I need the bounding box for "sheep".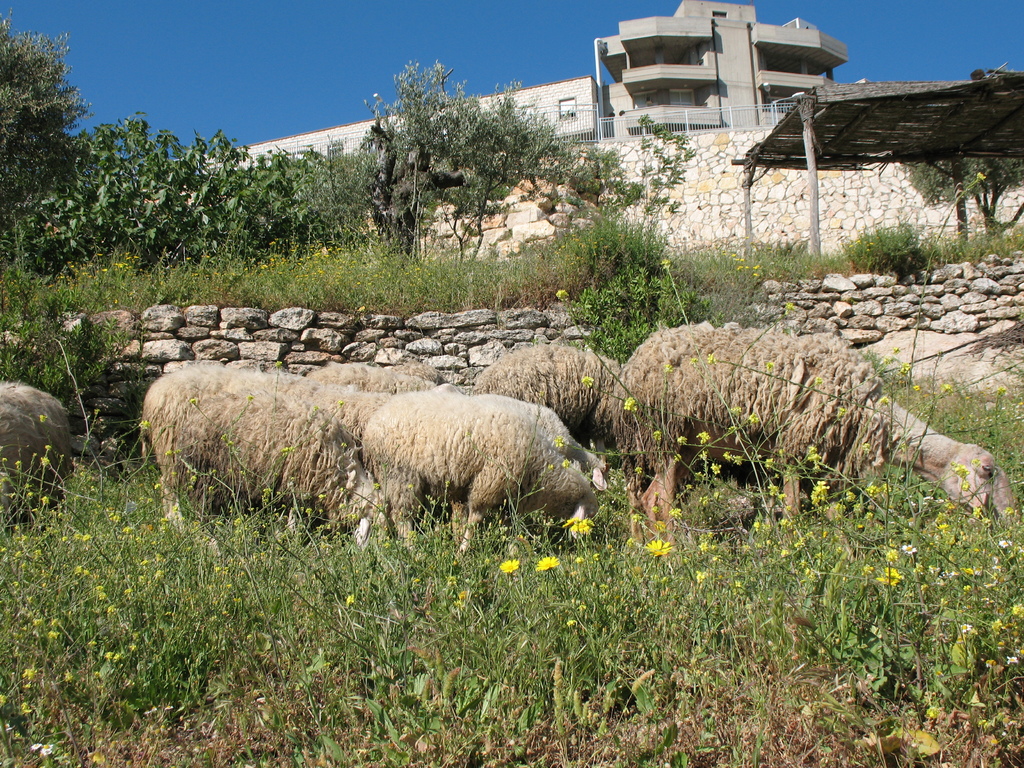
Here it is: [x1=0, y1=381, x2=75, y2=547].
